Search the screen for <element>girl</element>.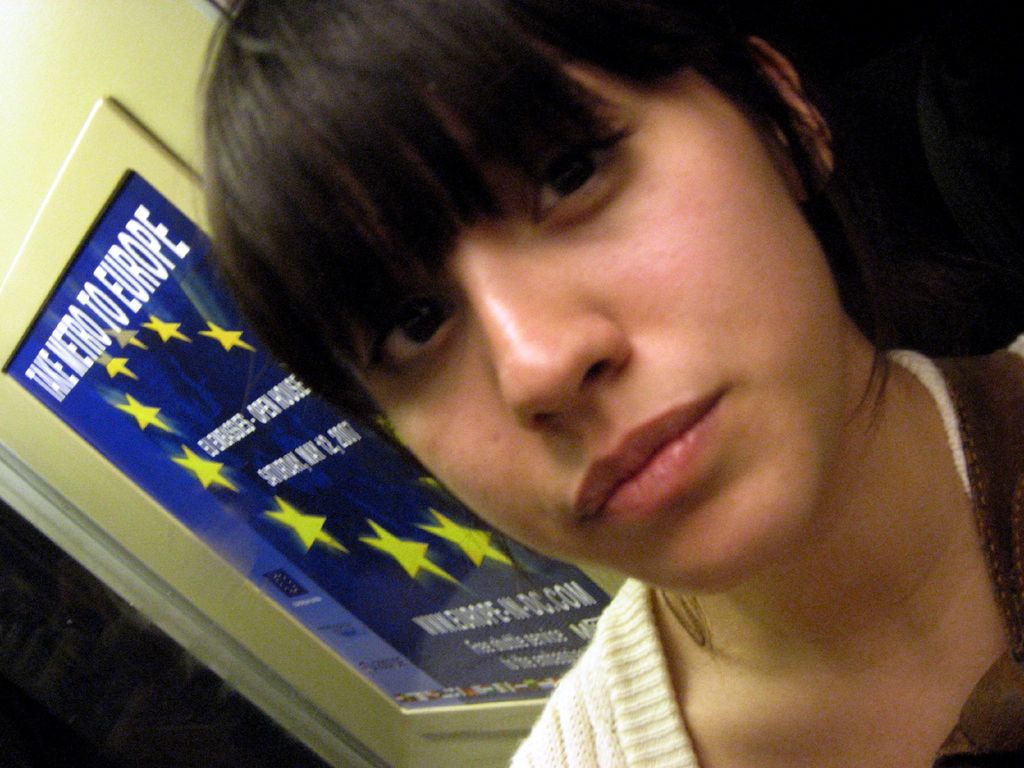
Found at [left=198, top=1, right=1023, bottom=767].
